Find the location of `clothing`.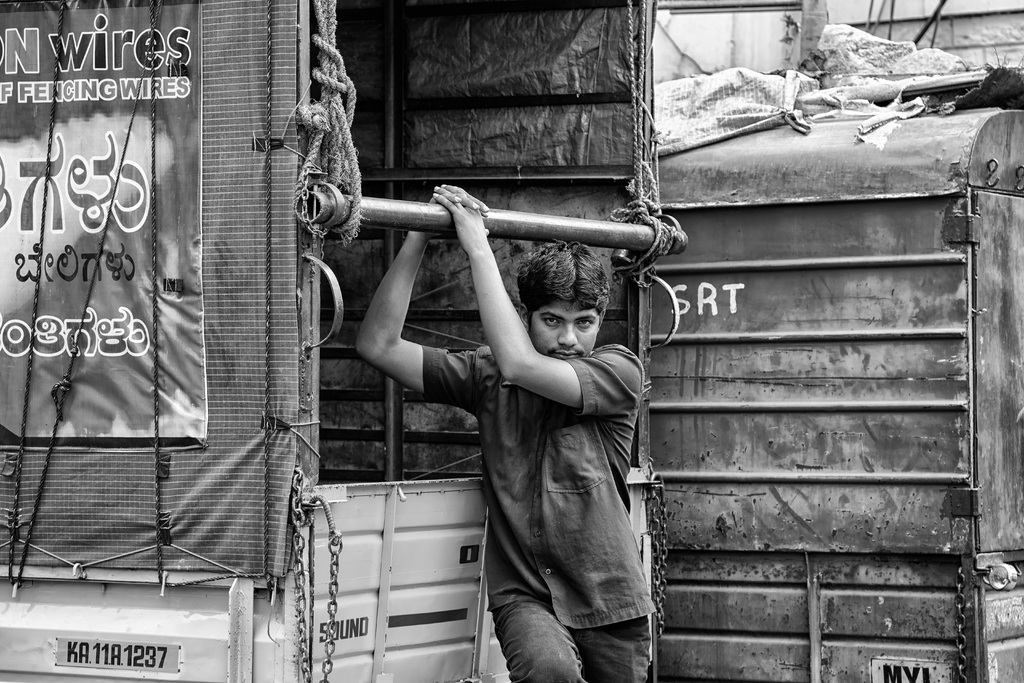
Location: pyautogui.locateOnScreen(424, 344, 650, 682).
